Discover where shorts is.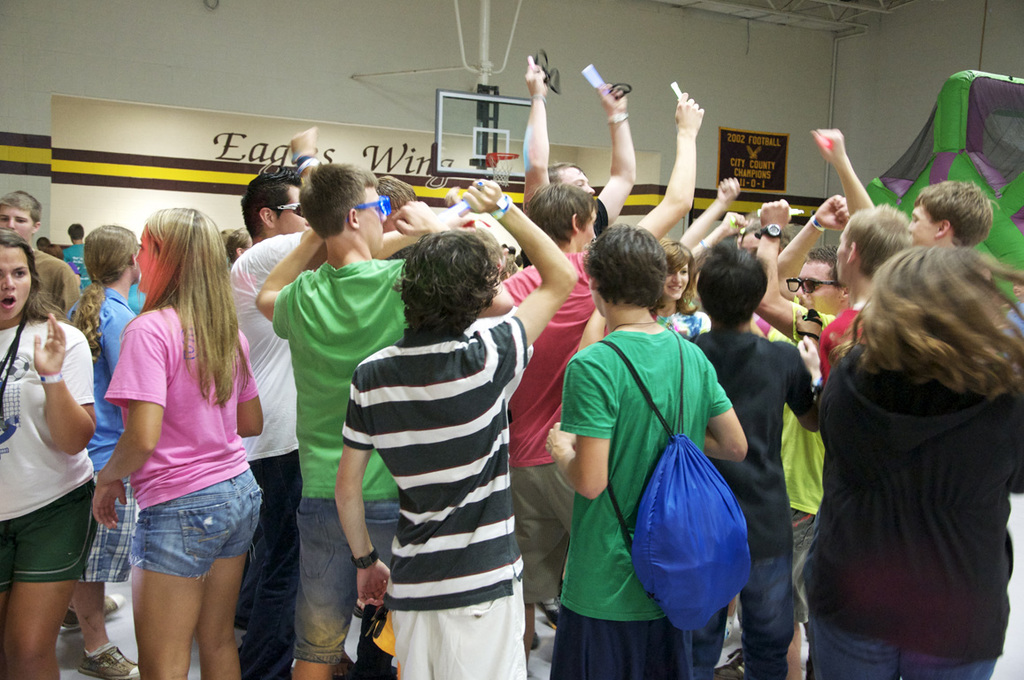
Discovered at rect(789, 509, 818, 624).
